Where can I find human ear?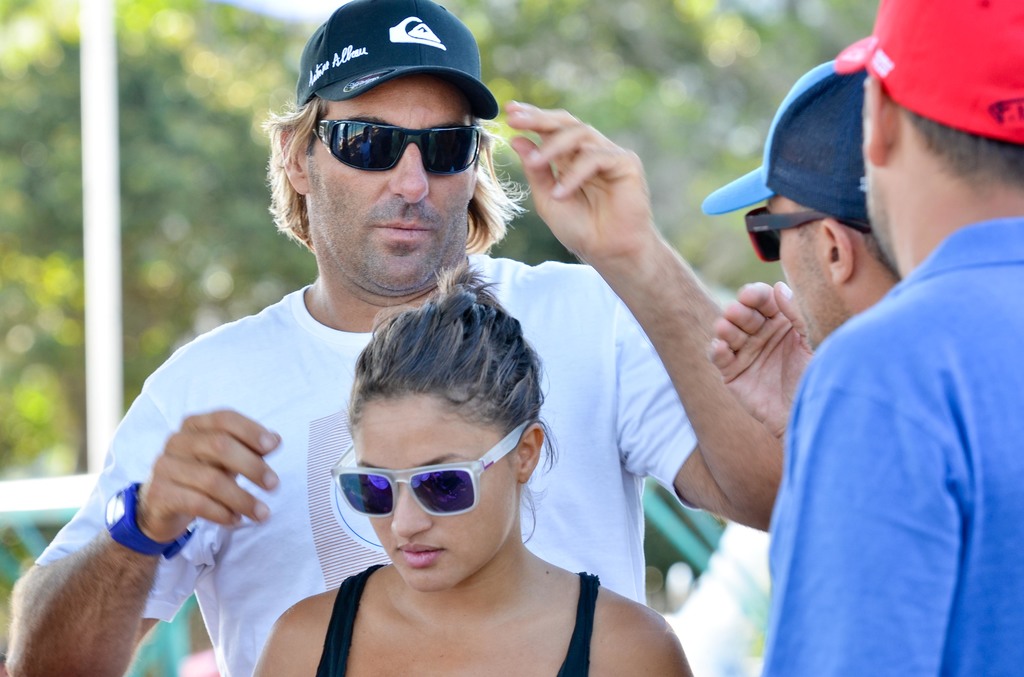
You can find it at bbox=[826, 219, 852, 284].
